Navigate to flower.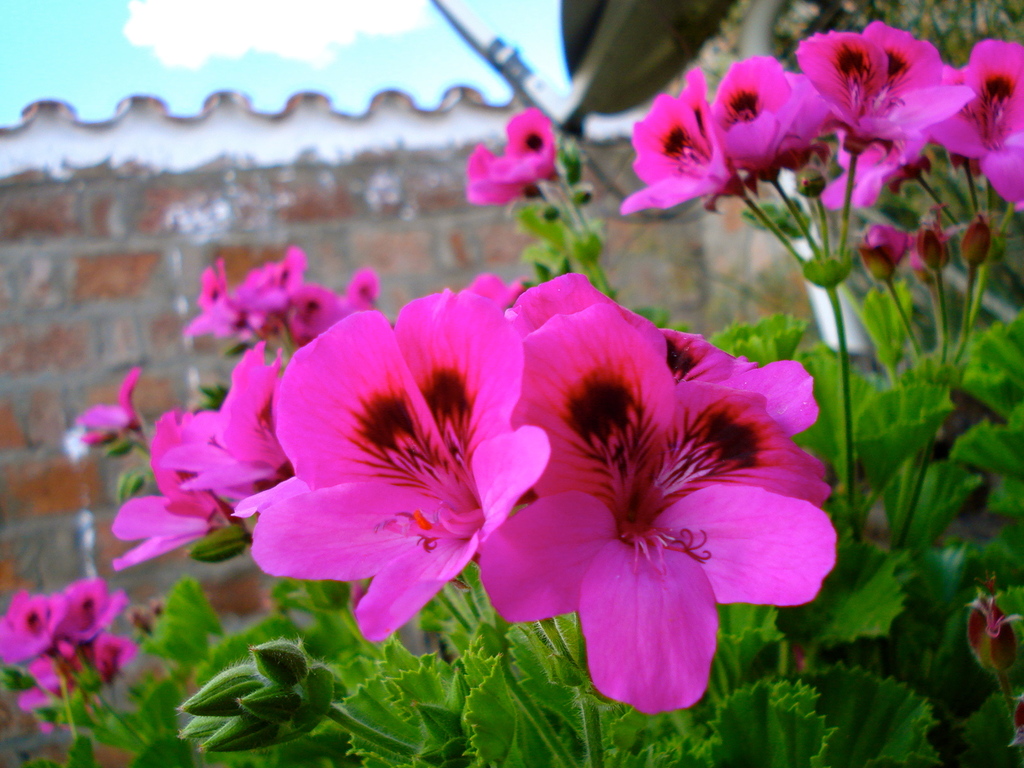
Navigation target: crop(465, 106, 556, 202).
